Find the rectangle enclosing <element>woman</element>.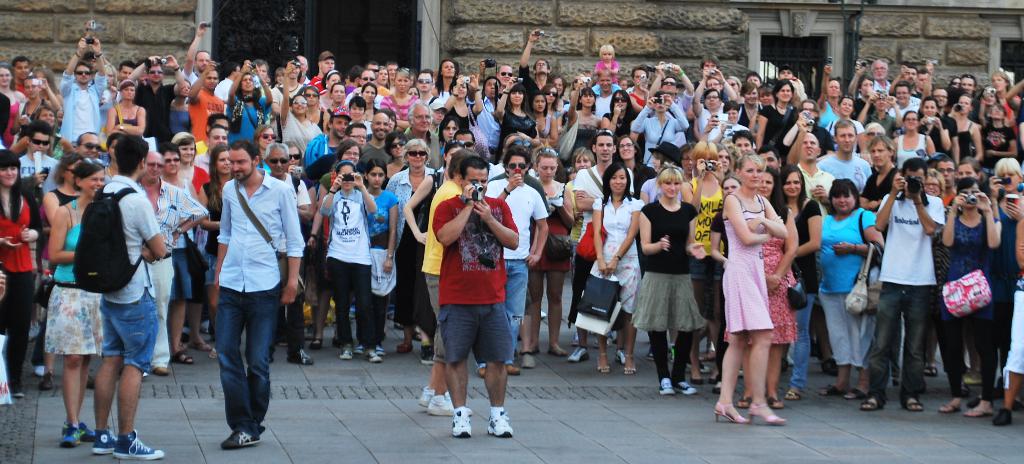
(x1=487, y1=66, x2=531, y2=151).
